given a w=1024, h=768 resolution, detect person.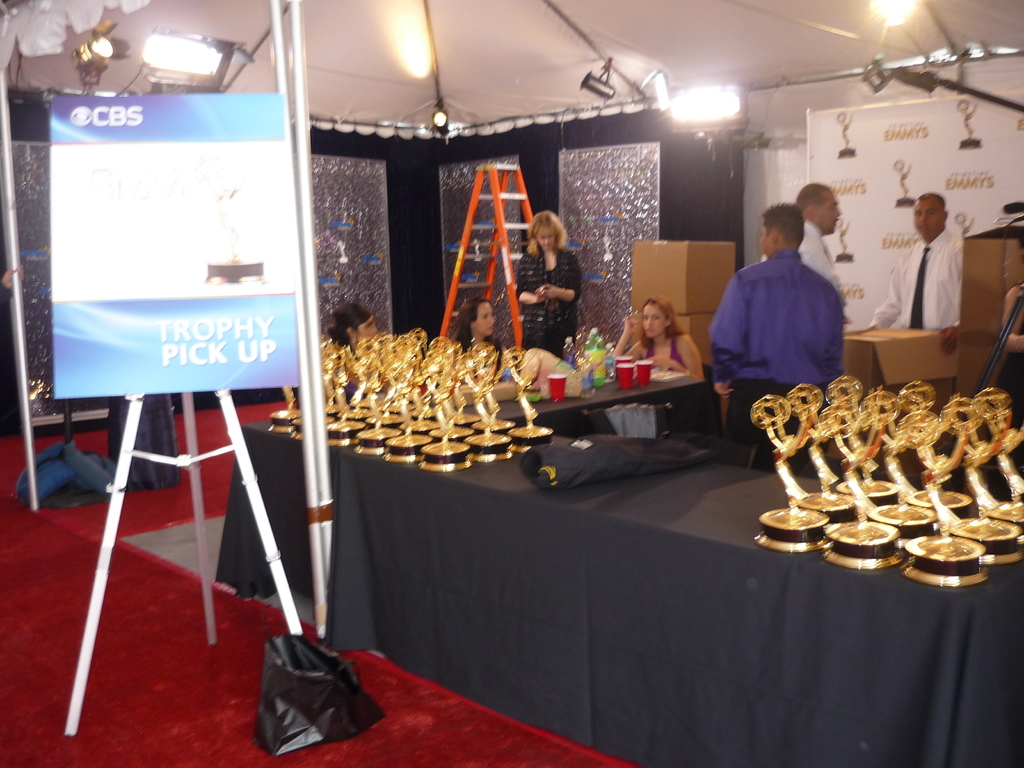
detection(765, 184, 844, 333).
